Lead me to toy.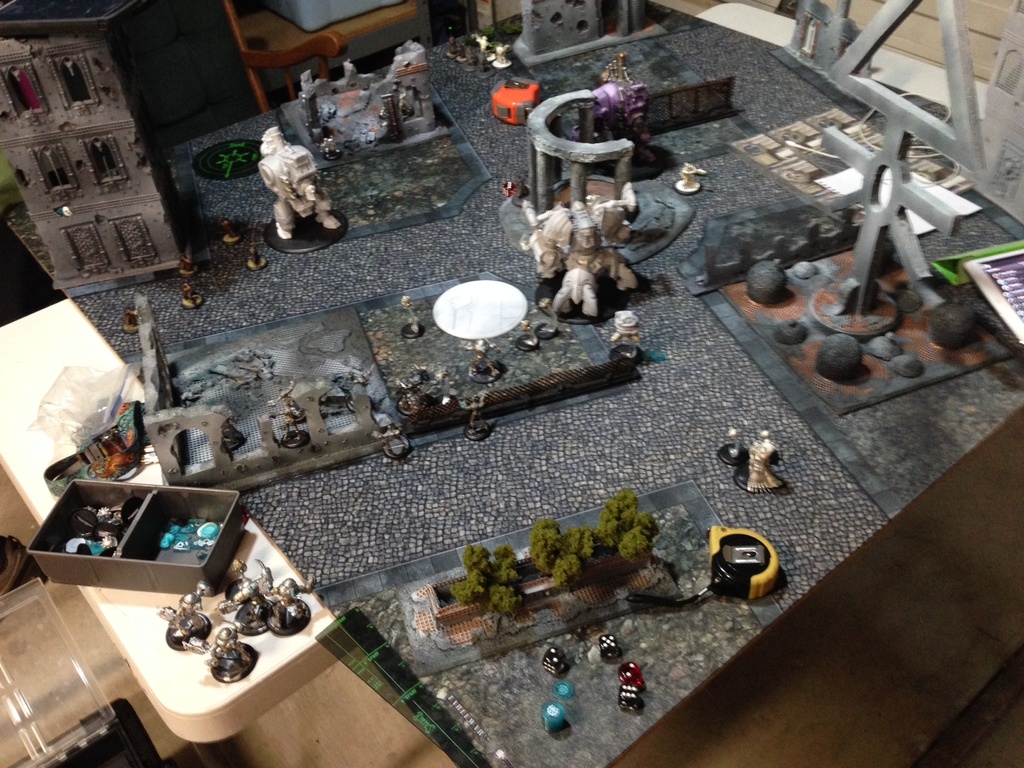
Lead to <bbox>540, 696, 571, 728</bbox>.
